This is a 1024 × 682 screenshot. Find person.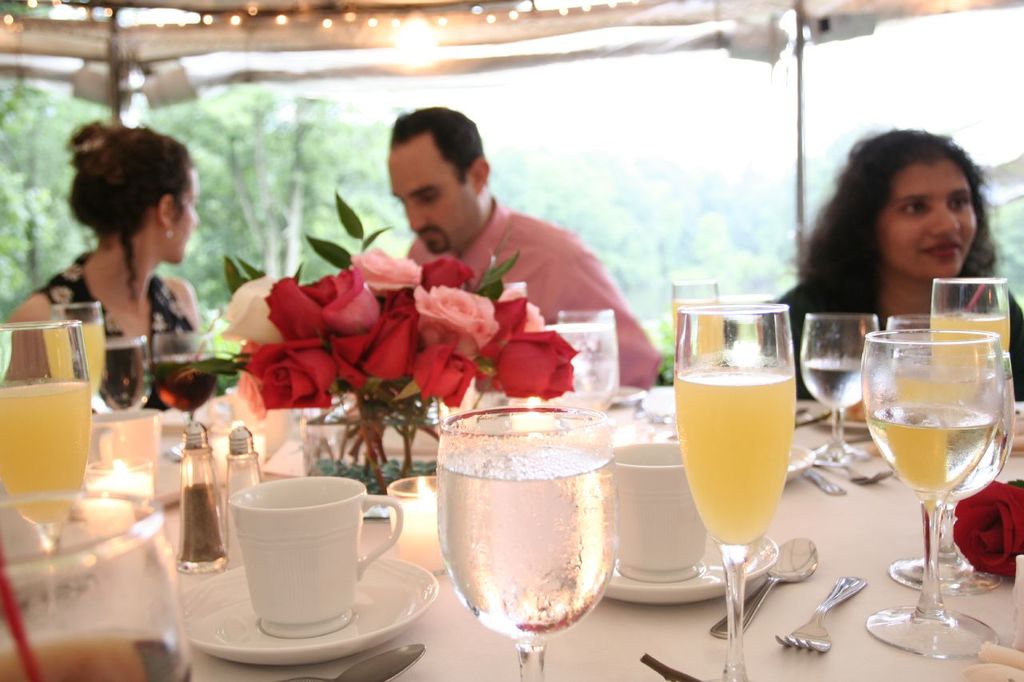
Bounding box: [x1=34, y1=126, x2=213, y2=428].
